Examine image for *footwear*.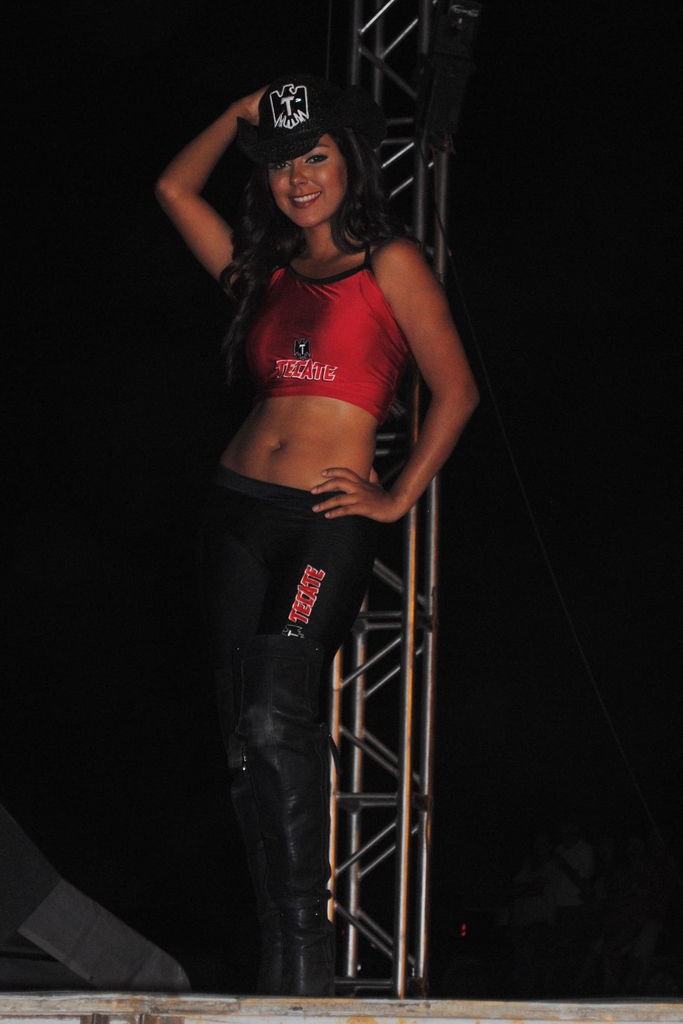
Examination result: {"left": 233, "top": 925, "right": 284, "bottom": 995}.
